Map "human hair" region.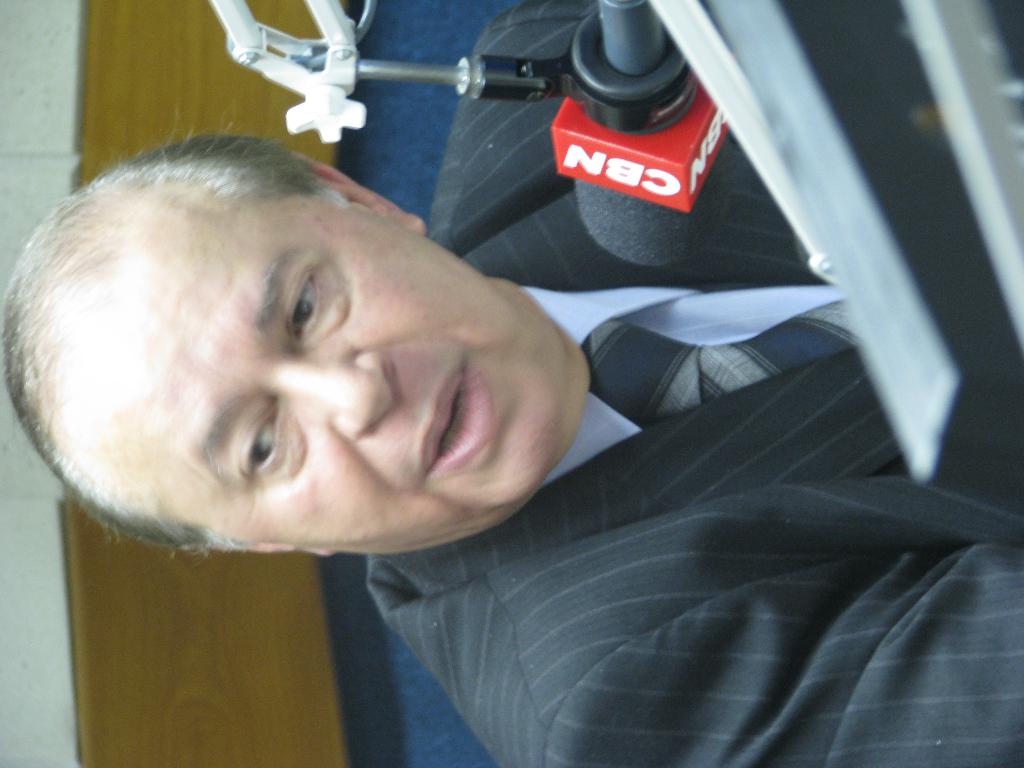
Mapped to detection(7, 149, 451, 531).
